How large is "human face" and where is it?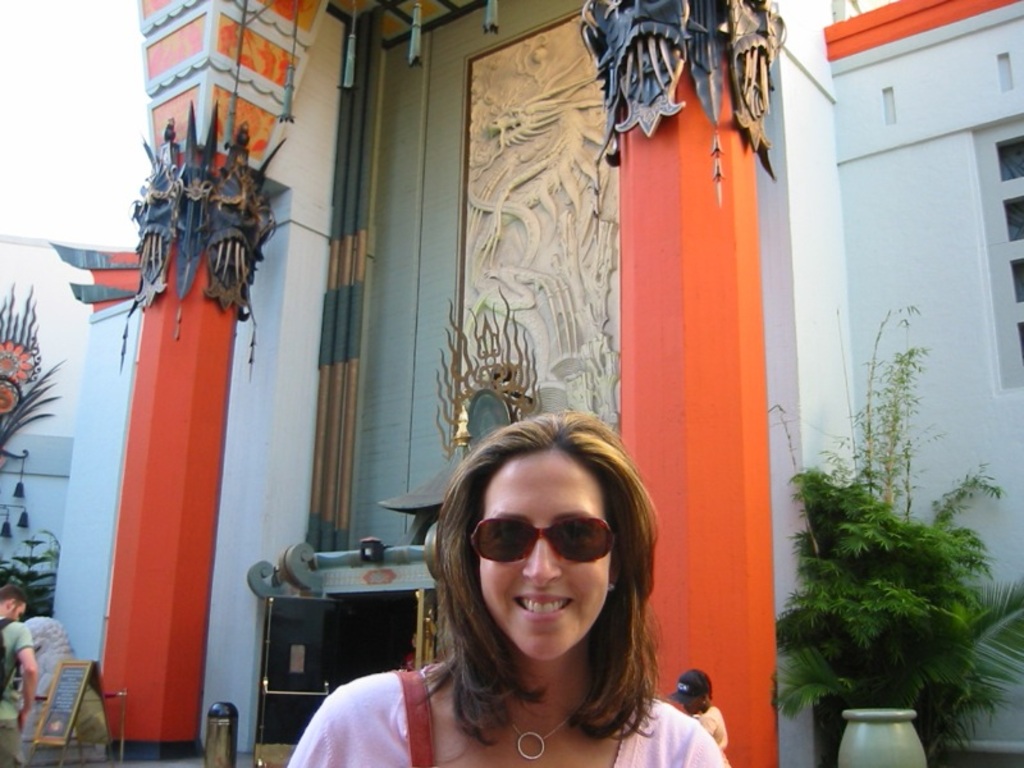
Bounding box: rect(9, 602, 28, 621).
